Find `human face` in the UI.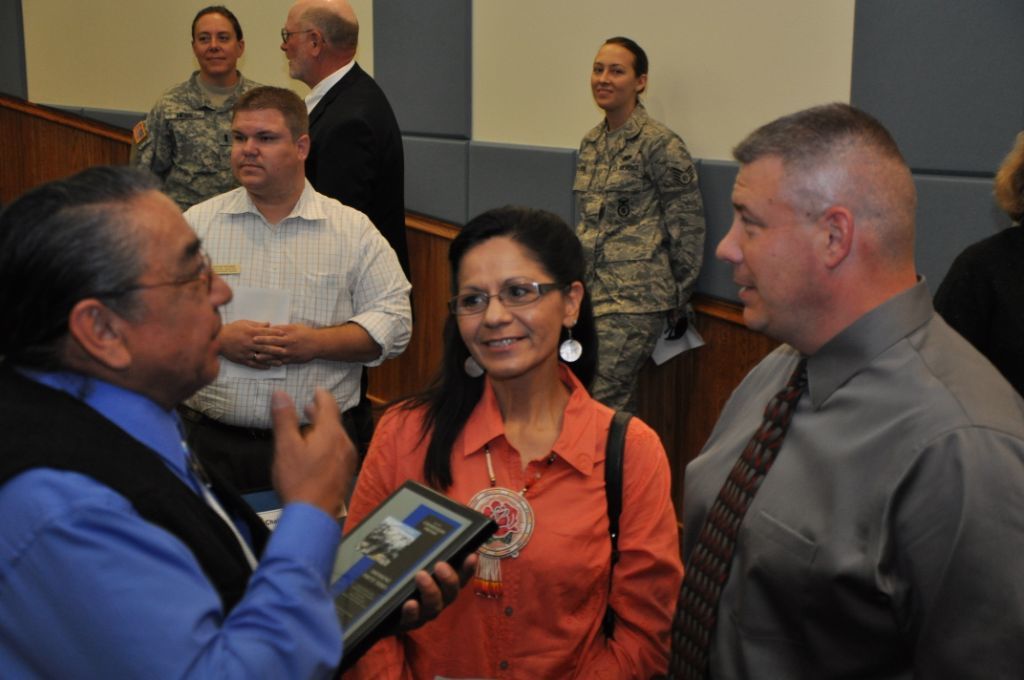
UI element at rect(195, 12, 237, 75).
